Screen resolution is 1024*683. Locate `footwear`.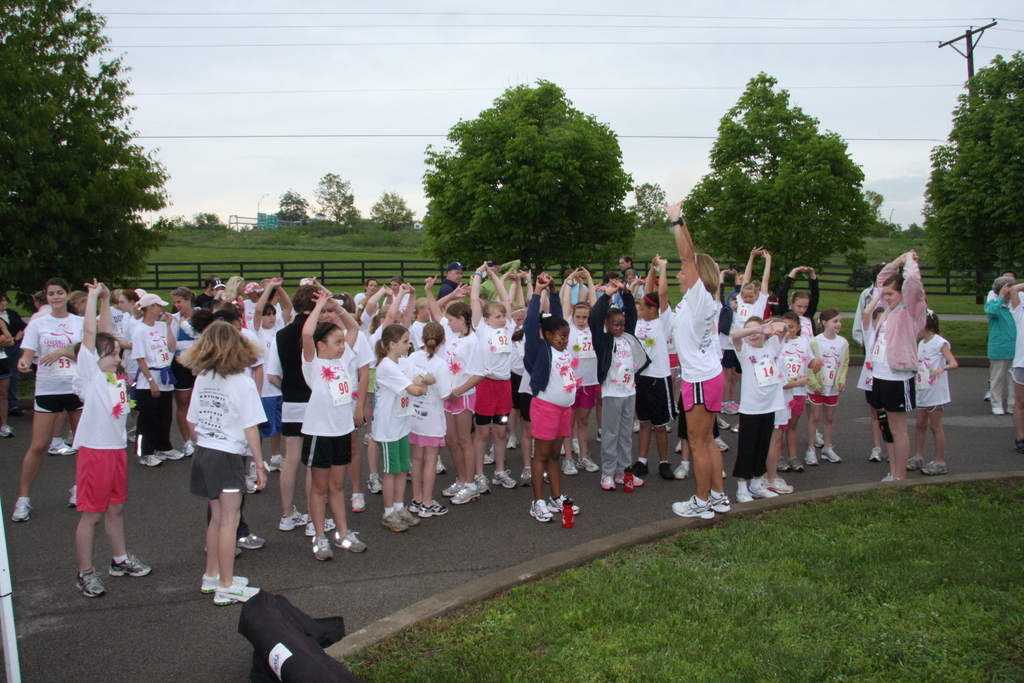
(x1=394, y1=501, x2=417, y2=525).
